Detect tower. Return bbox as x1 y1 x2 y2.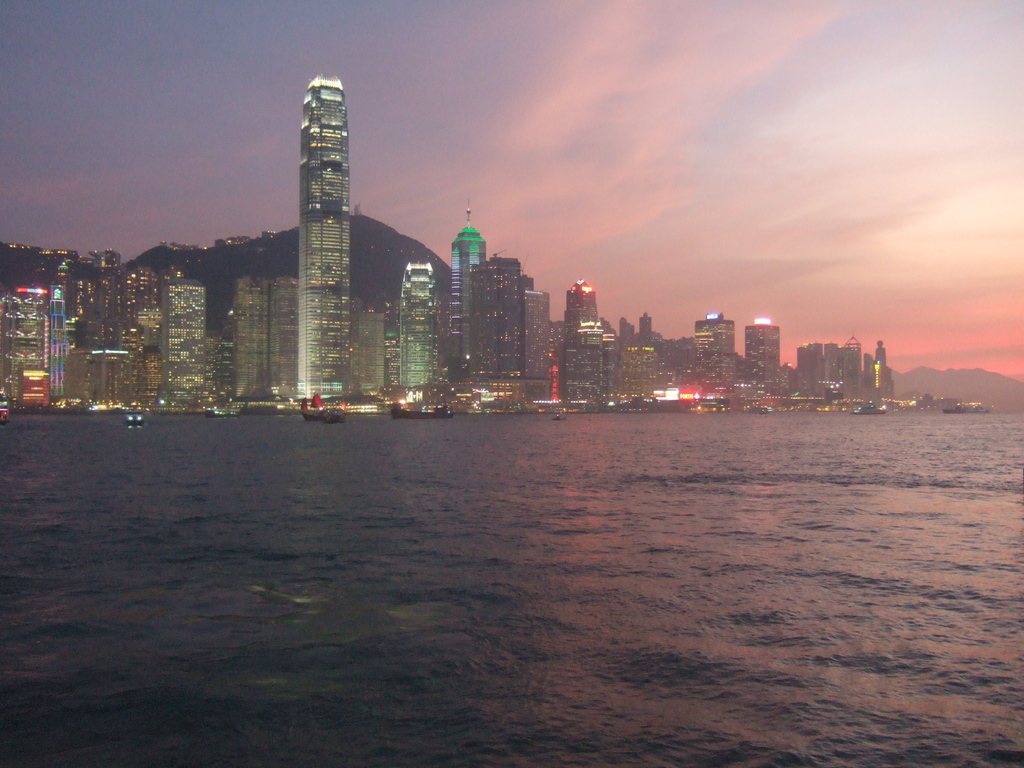
746 321 776 403.
